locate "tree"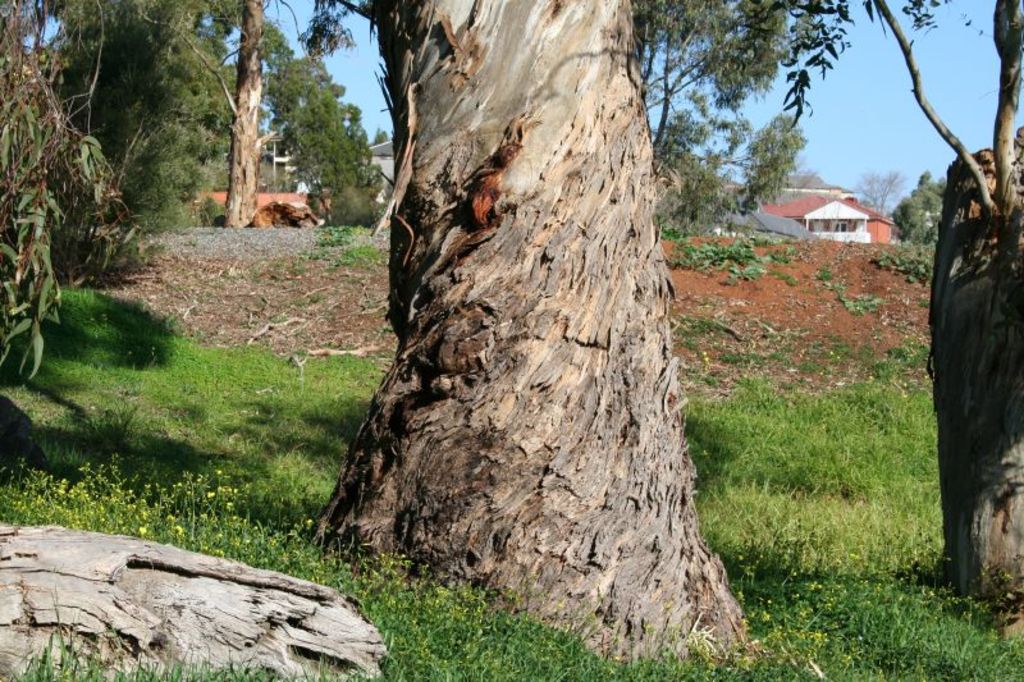
BBox(314, 0, 781, 668)
